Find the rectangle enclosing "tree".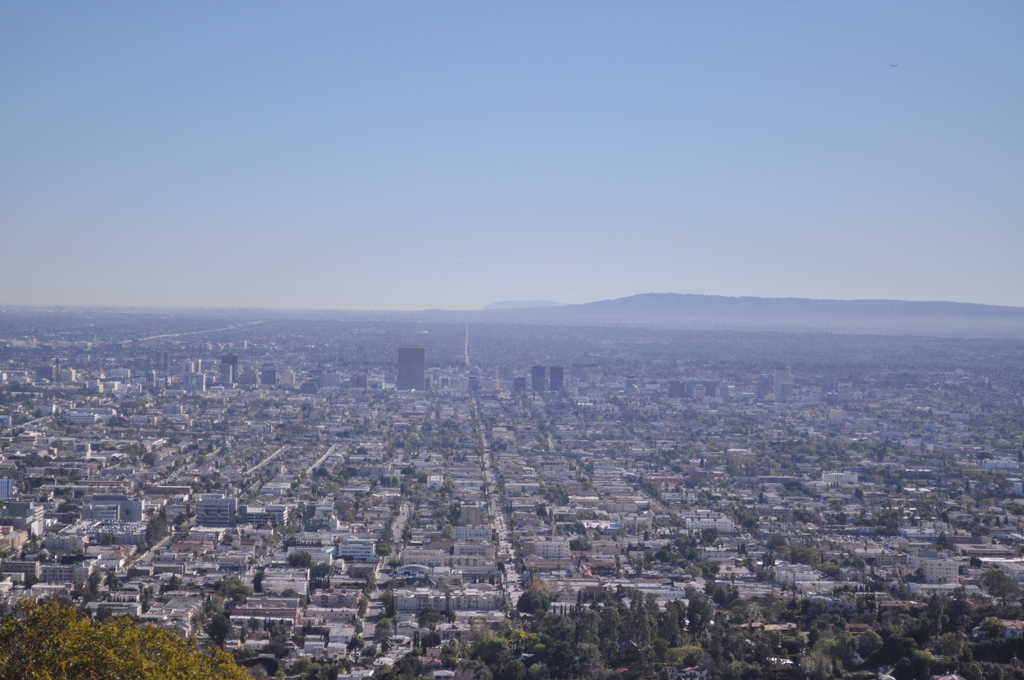
{"left": 927, "top": 407, "right": 930, "bottom": 415}.
